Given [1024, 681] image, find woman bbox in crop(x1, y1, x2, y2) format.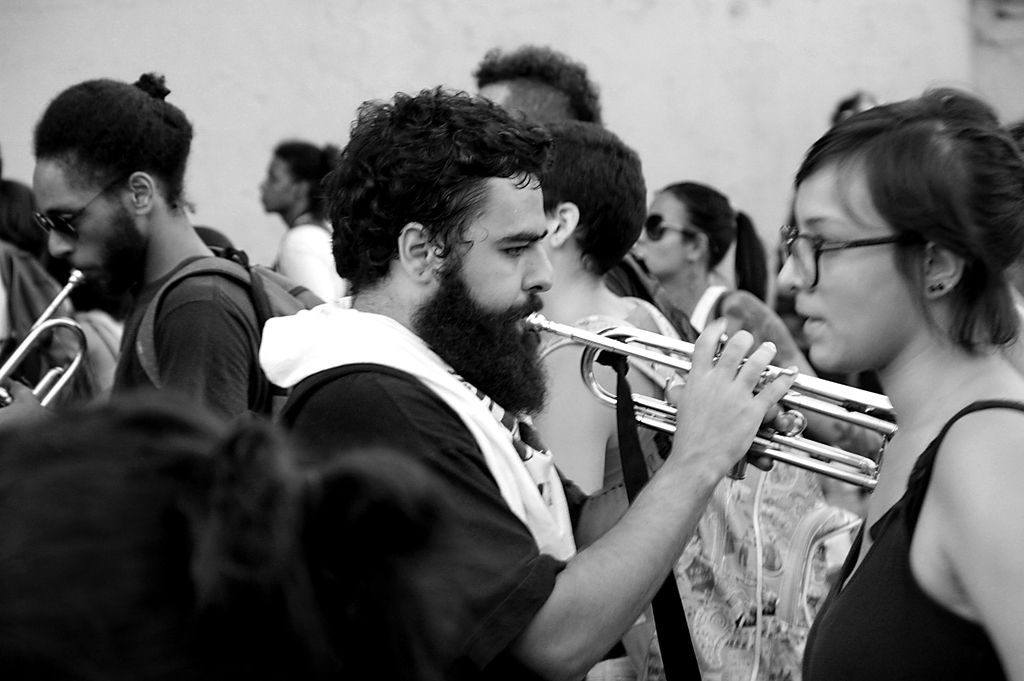
crop(259, 136, 356, 304).
